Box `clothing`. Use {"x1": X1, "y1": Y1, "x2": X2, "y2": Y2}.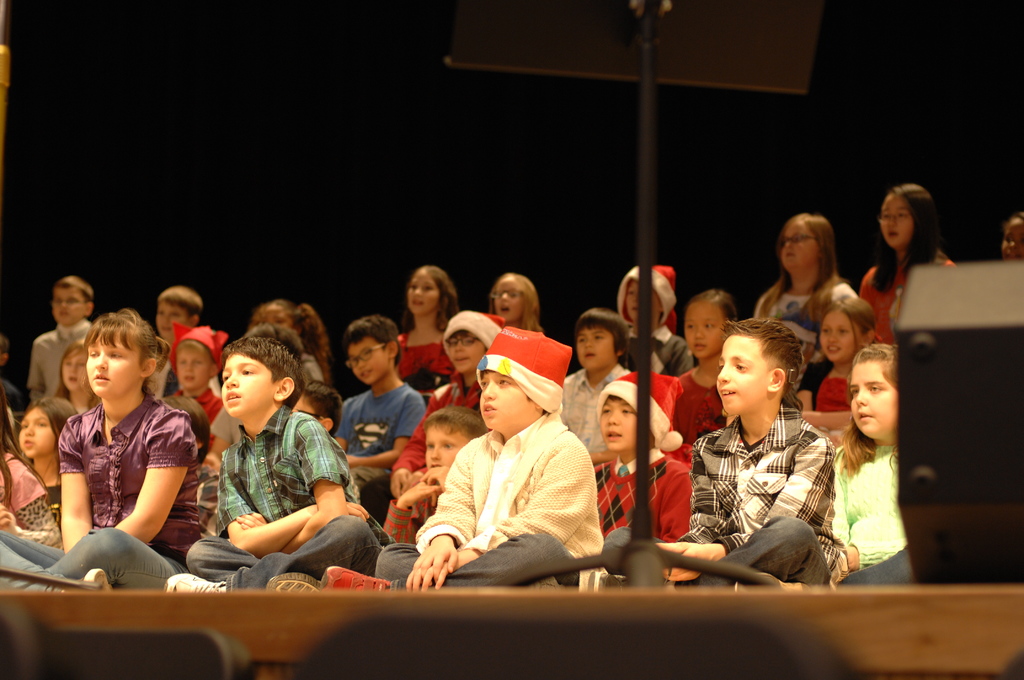
{"x1": 338, "y1": 393, "x2": 433, "y2": 515}.
